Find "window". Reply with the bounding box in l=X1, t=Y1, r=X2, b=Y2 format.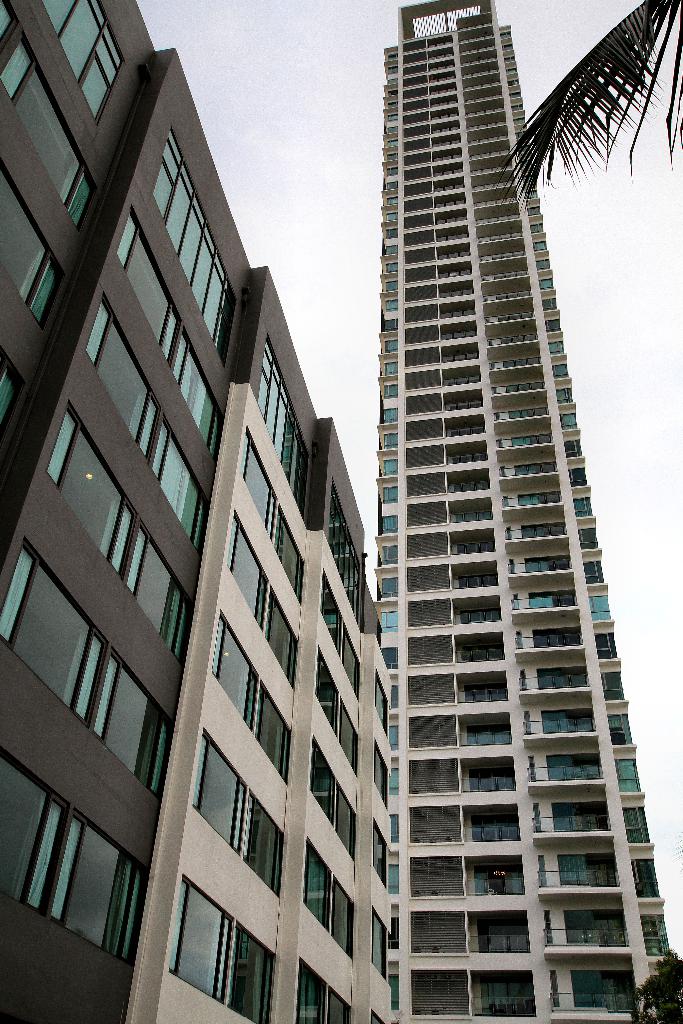
l=217, t=616, r=290, b=781.
